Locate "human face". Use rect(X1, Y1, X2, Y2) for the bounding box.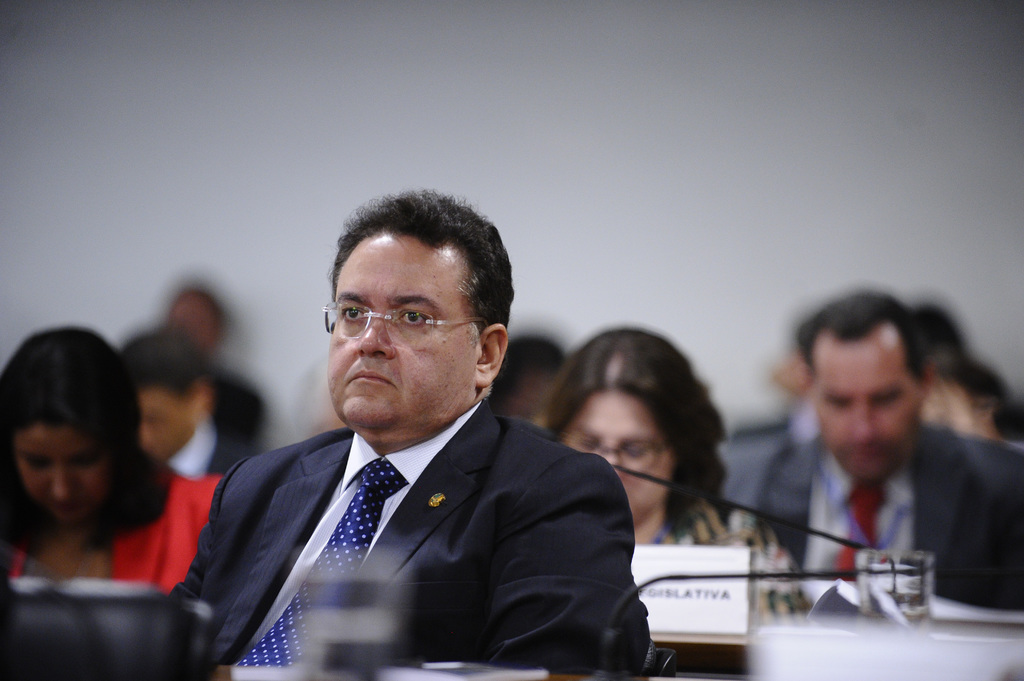
rect(561, 394, 672, 513).
